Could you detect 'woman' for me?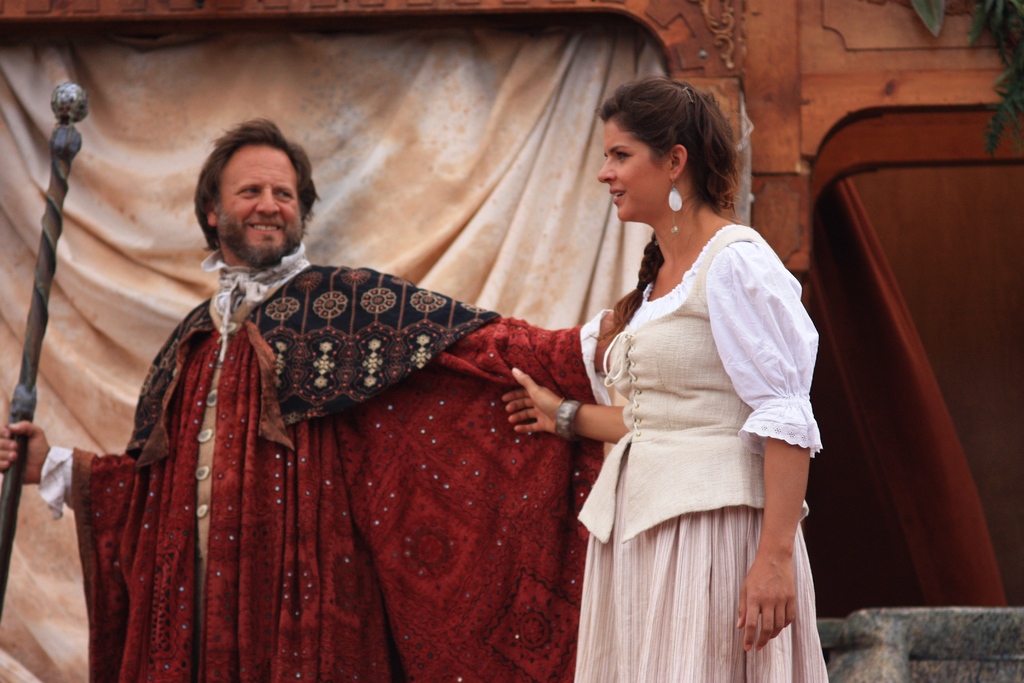
Detection result: crop(500, 78, 823, 682).
